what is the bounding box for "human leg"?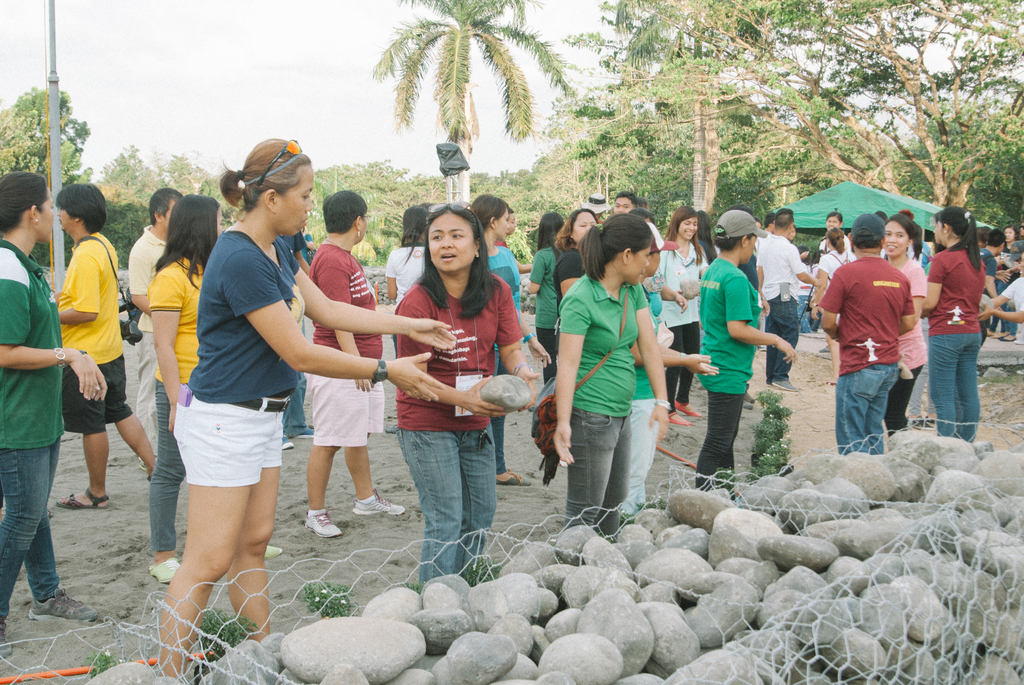
box=[225, 421, 278, 639].
